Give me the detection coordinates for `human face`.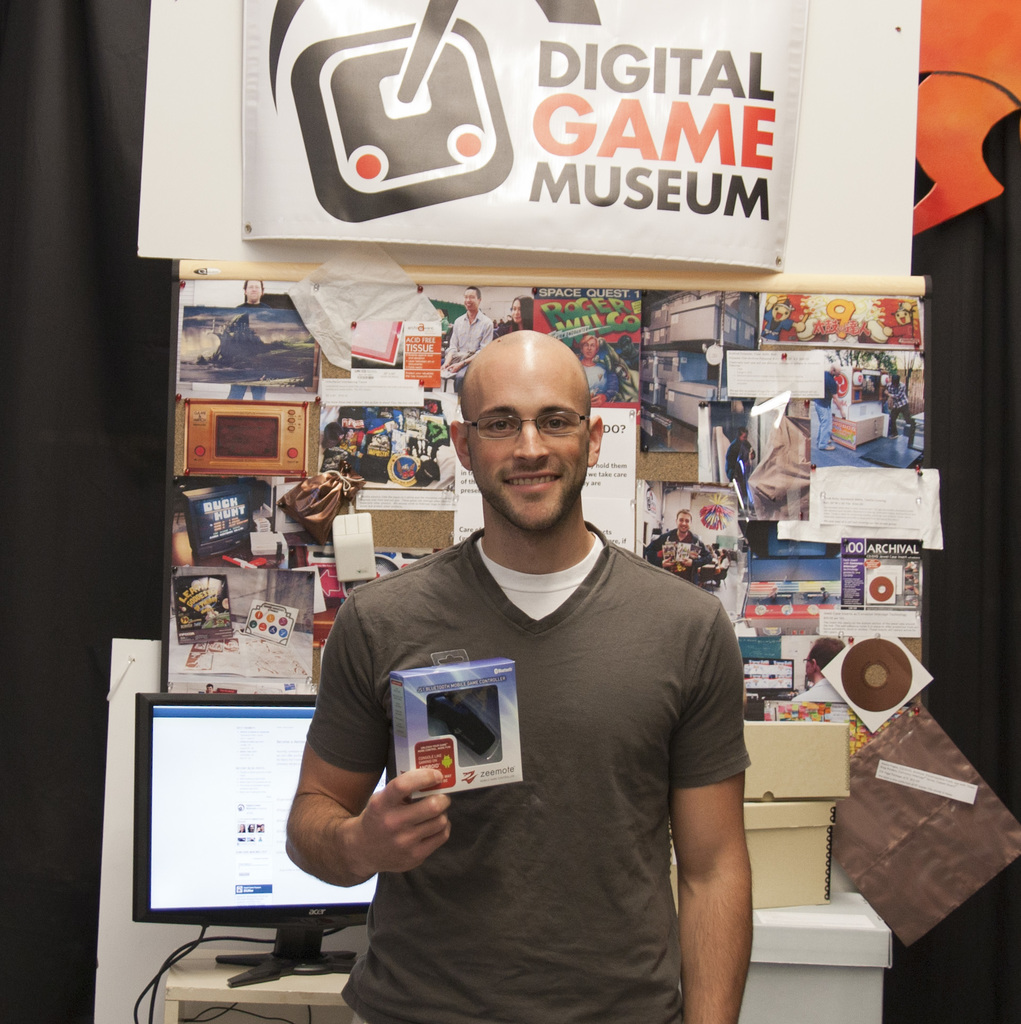
select_region(244, 279, 263, 300).
